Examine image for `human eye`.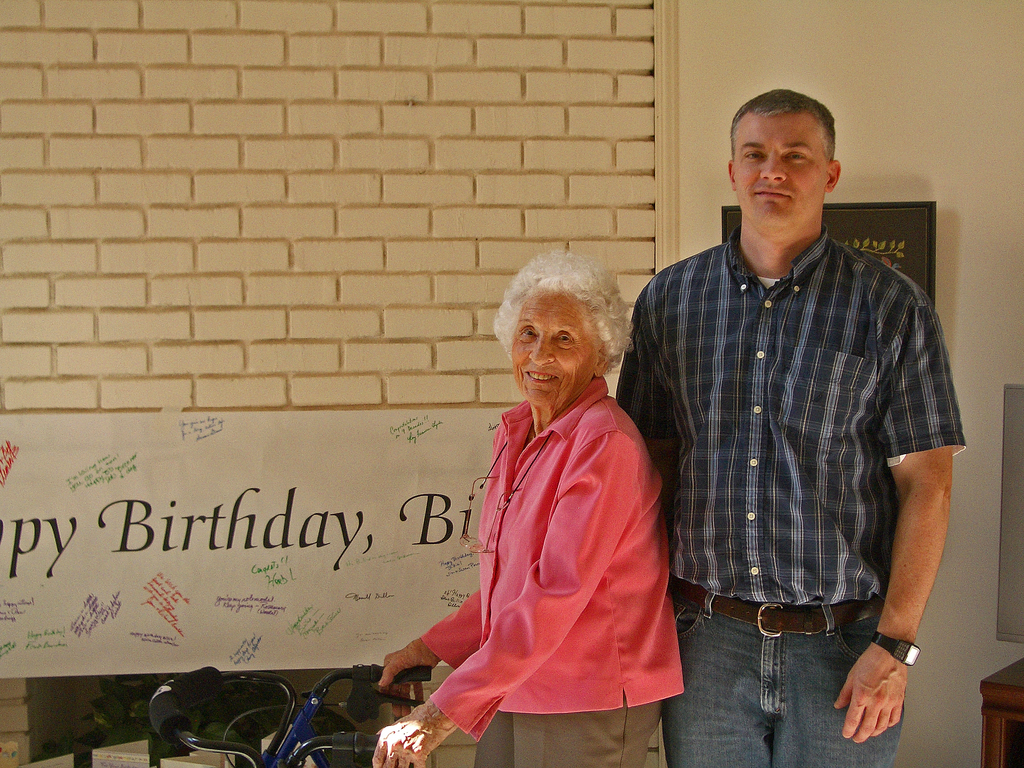
Examination result: box=[552, 330, 577, 346].
